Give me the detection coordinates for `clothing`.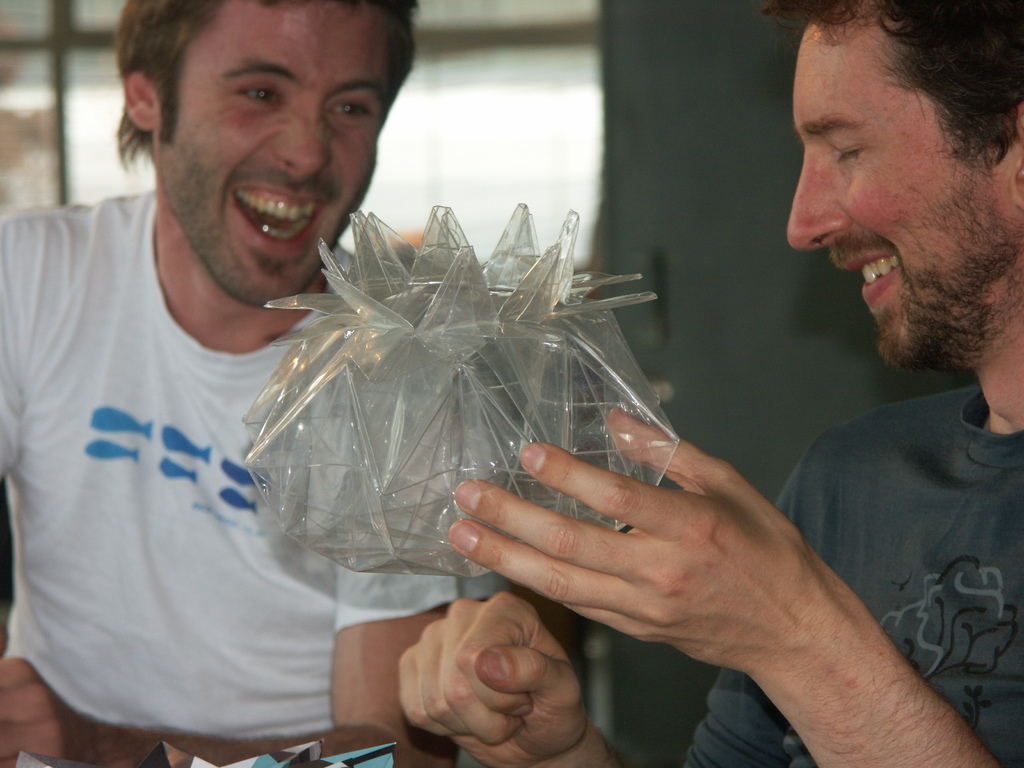
{"left": 688, "top": 379, "right": 1023, "bottom": 767}.
